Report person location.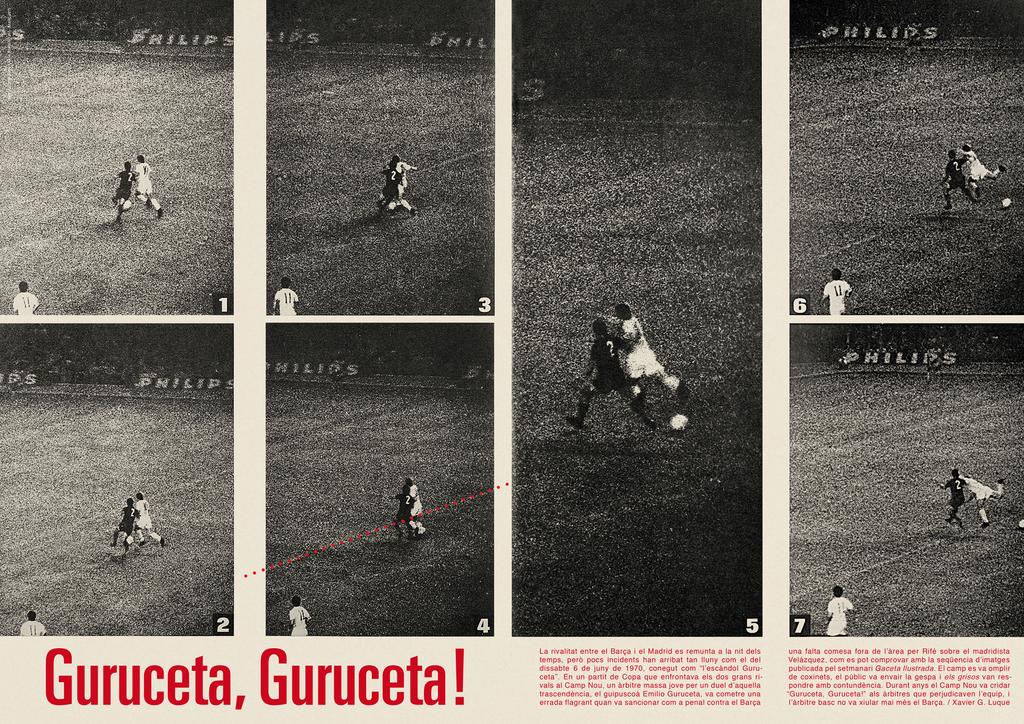
Report: bbox=[386, 152, 419, 216].
